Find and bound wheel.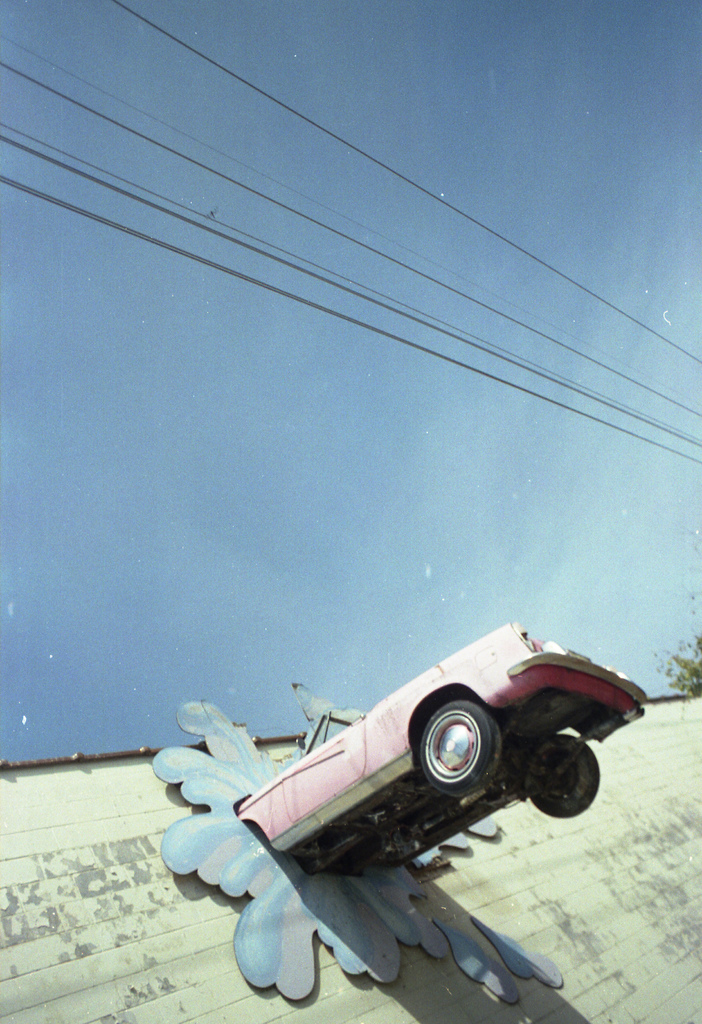
Bound: [536, 746, 614, 826].
